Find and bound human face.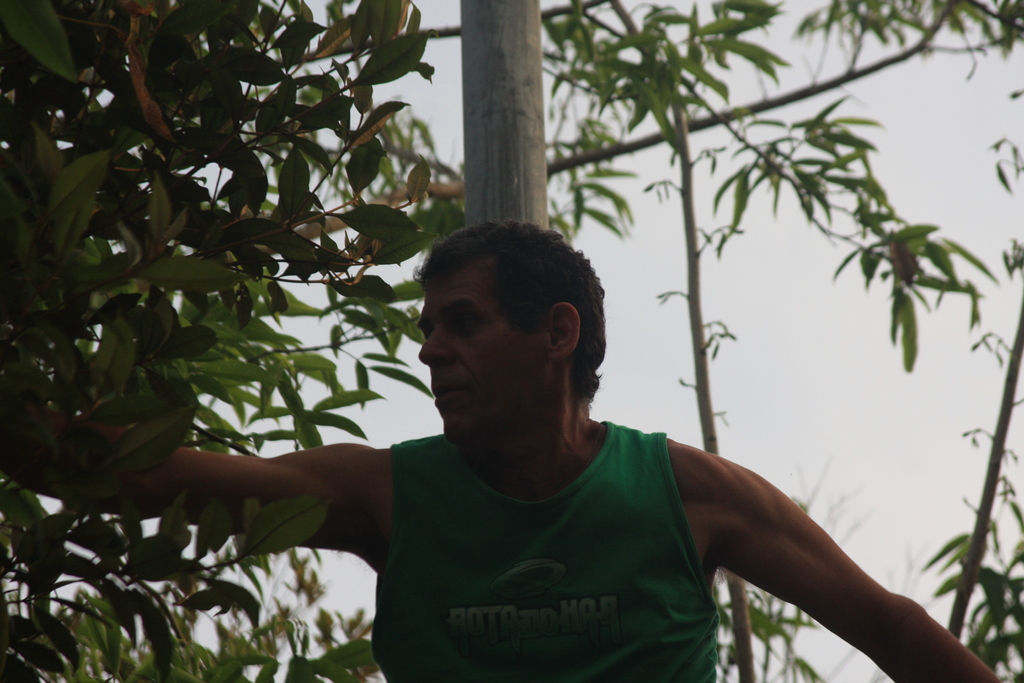
Bound: bbox(415, 272, 548, 437).
